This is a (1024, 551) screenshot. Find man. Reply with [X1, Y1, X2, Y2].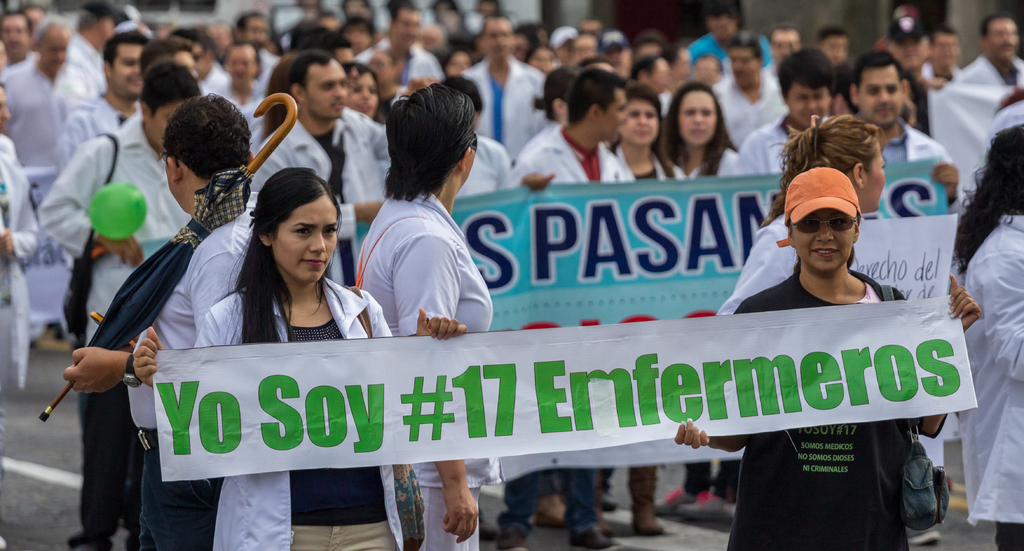
[933, 15, 1023, 174].
